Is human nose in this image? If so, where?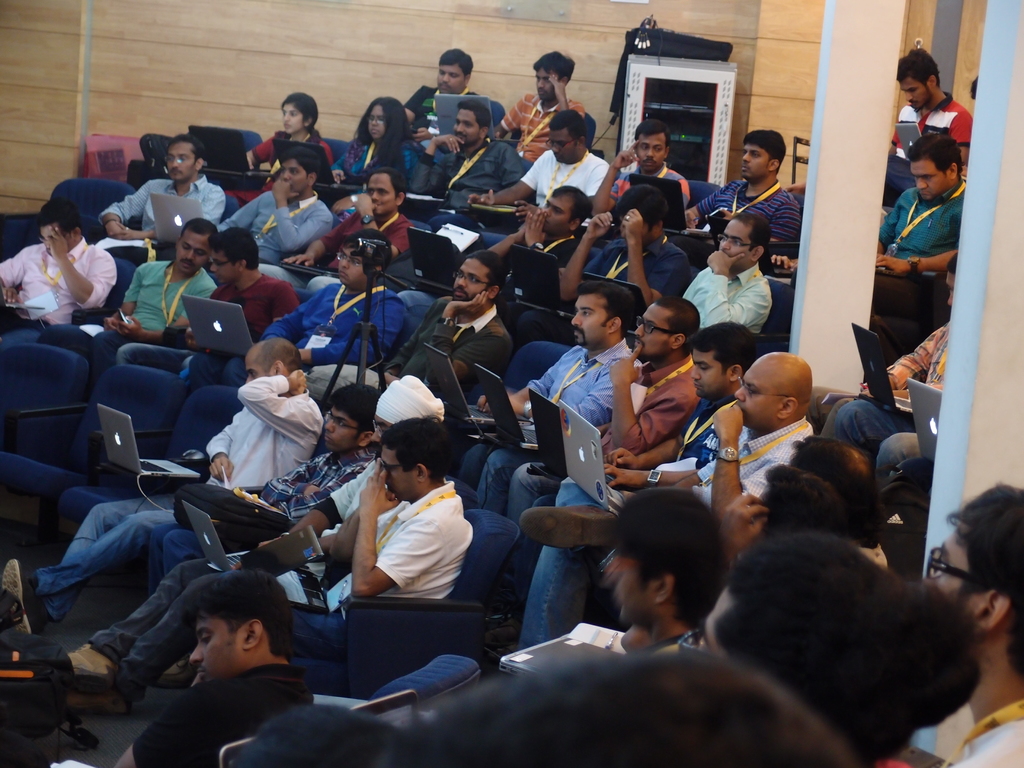
Yes, at bbox=(908, 93, 915, 102).
